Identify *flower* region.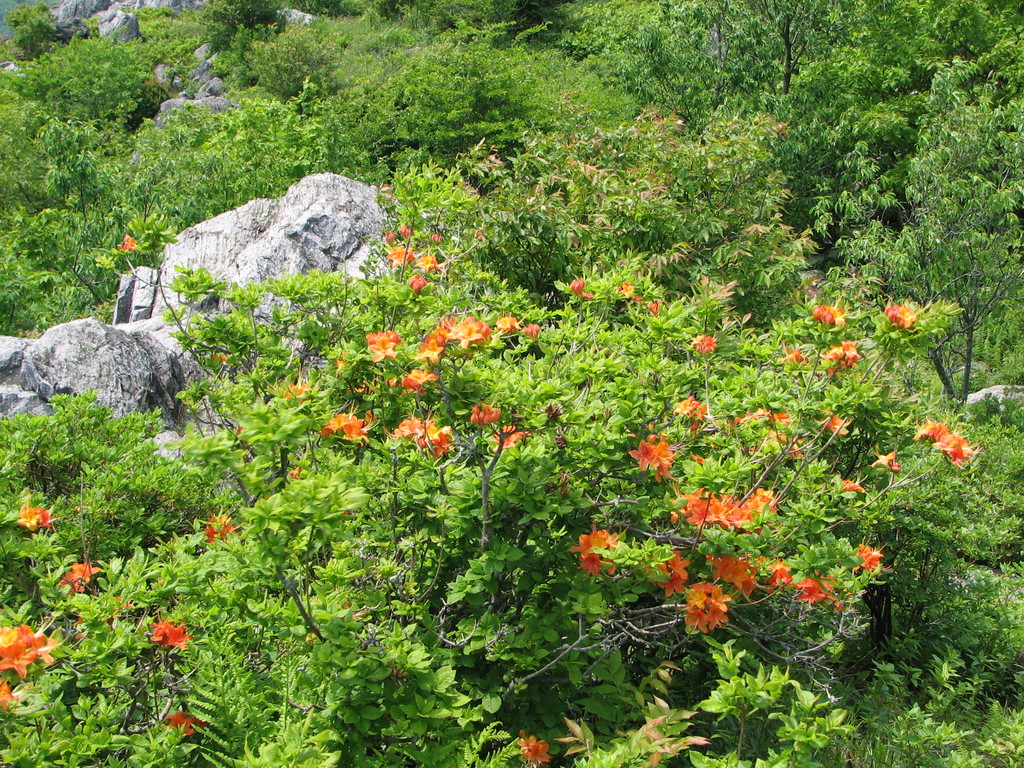
Region: BBox(646, 300, 660, 312).
